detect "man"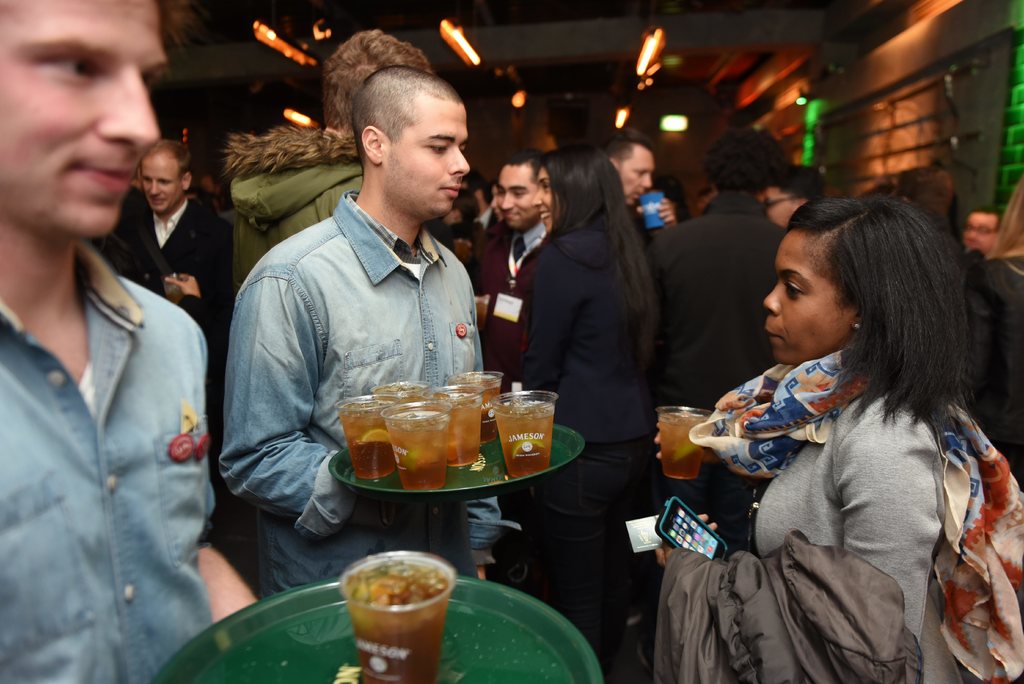
bbox=[0, 0, 263, 683]
